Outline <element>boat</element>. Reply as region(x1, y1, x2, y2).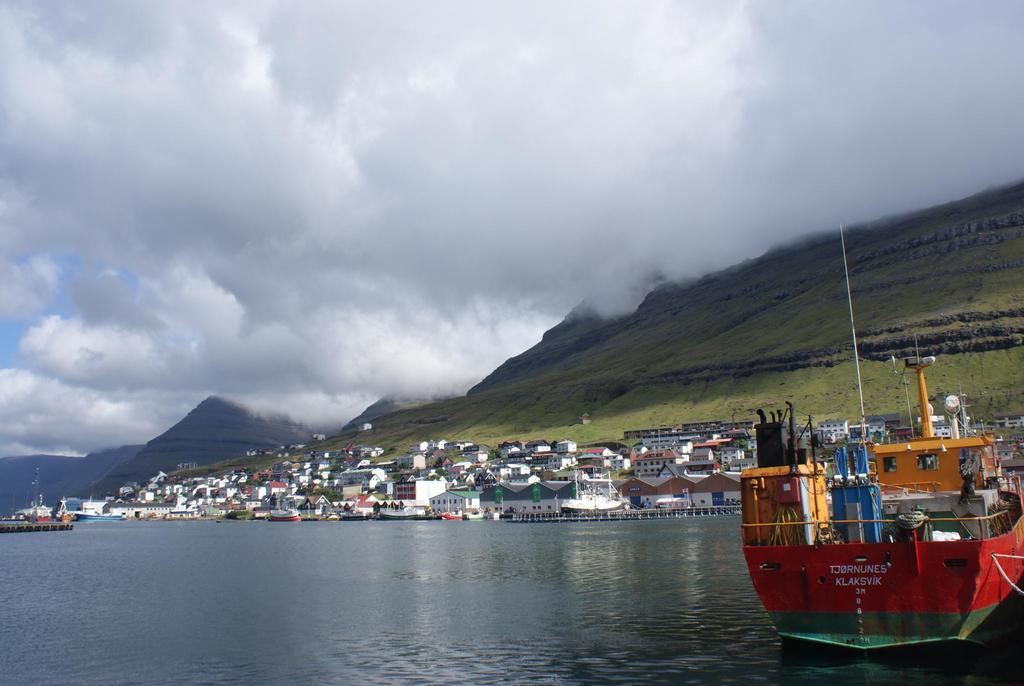
region(365, 505, 426, 523).
